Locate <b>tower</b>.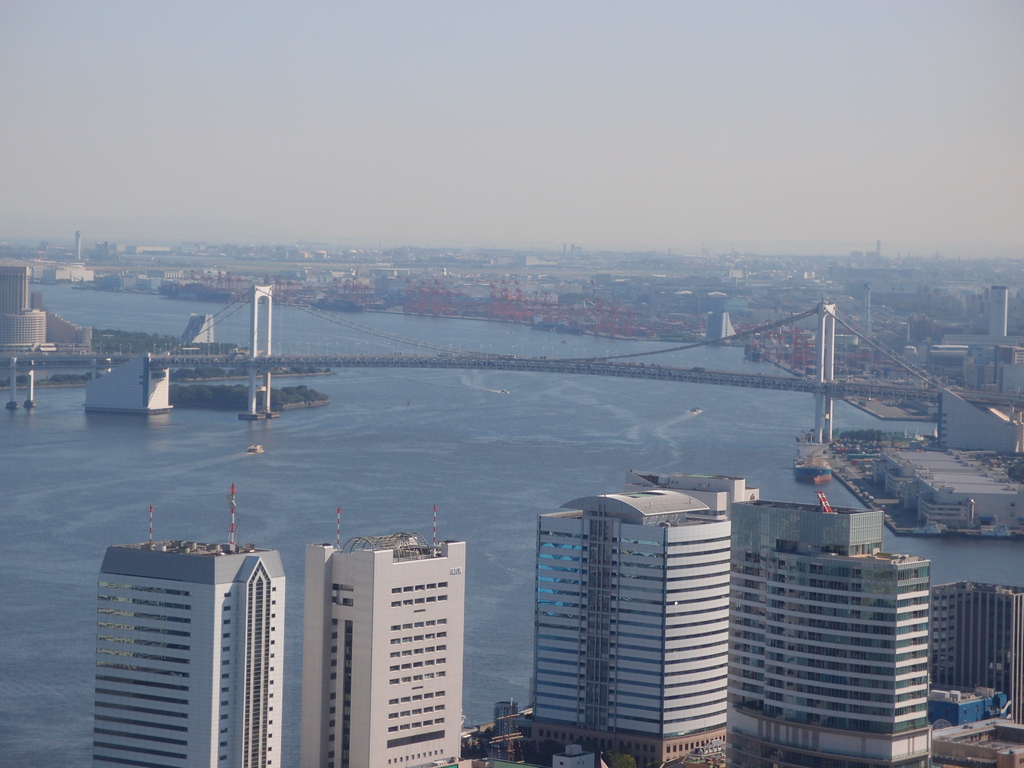
Bounding box: 88 478 292 767.
